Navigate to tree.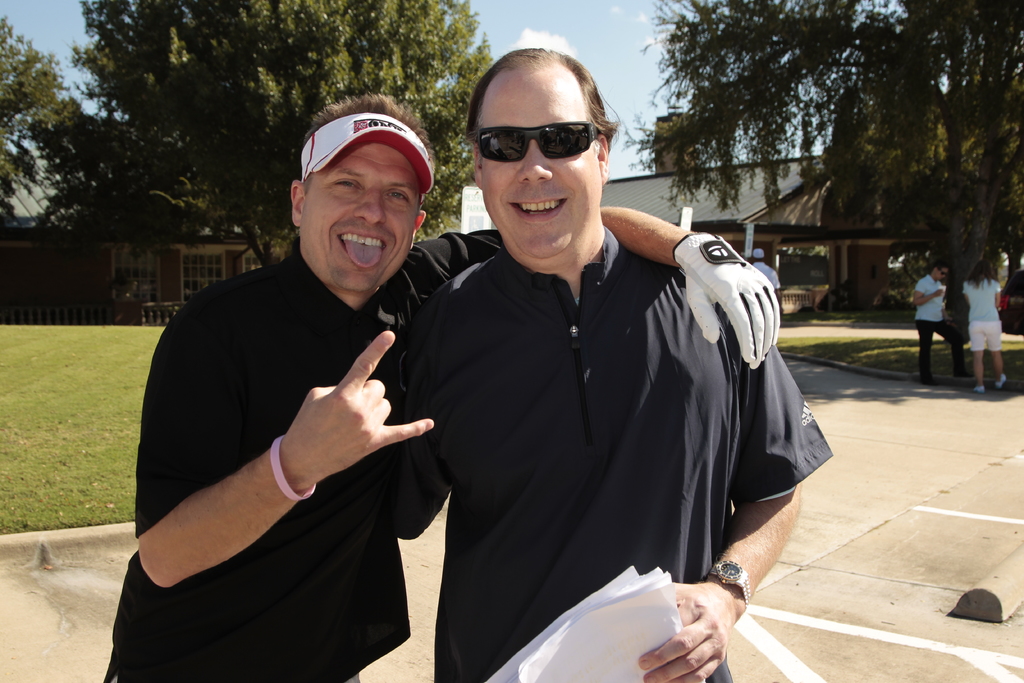
Navigation target: crop(0, 13, 129, 324).
